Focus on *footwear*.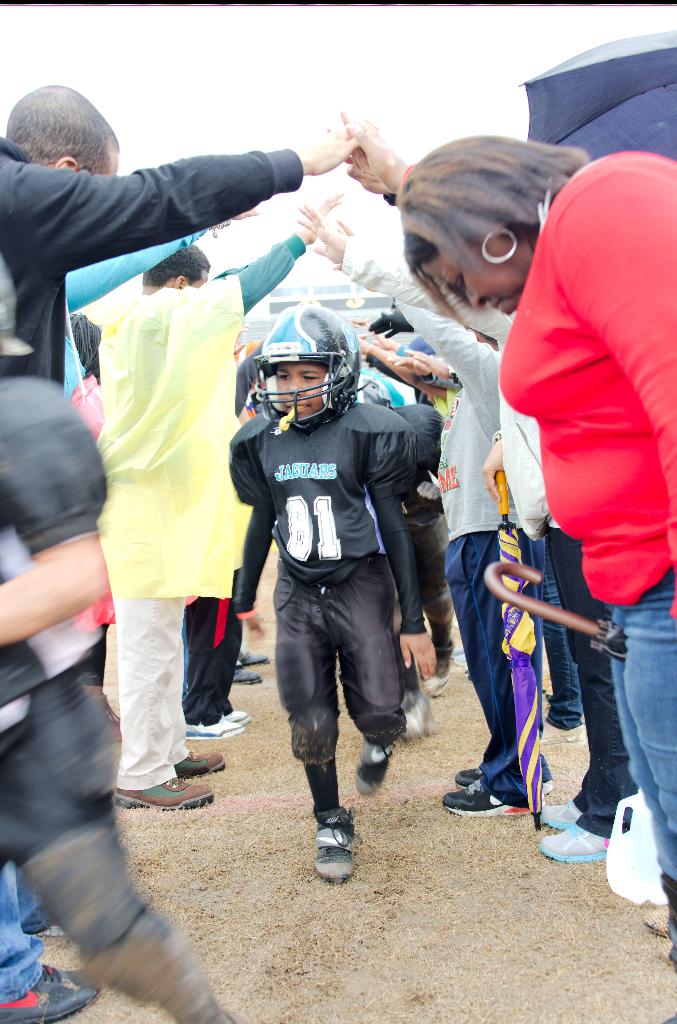
Focused at 0 959 111 1023.
